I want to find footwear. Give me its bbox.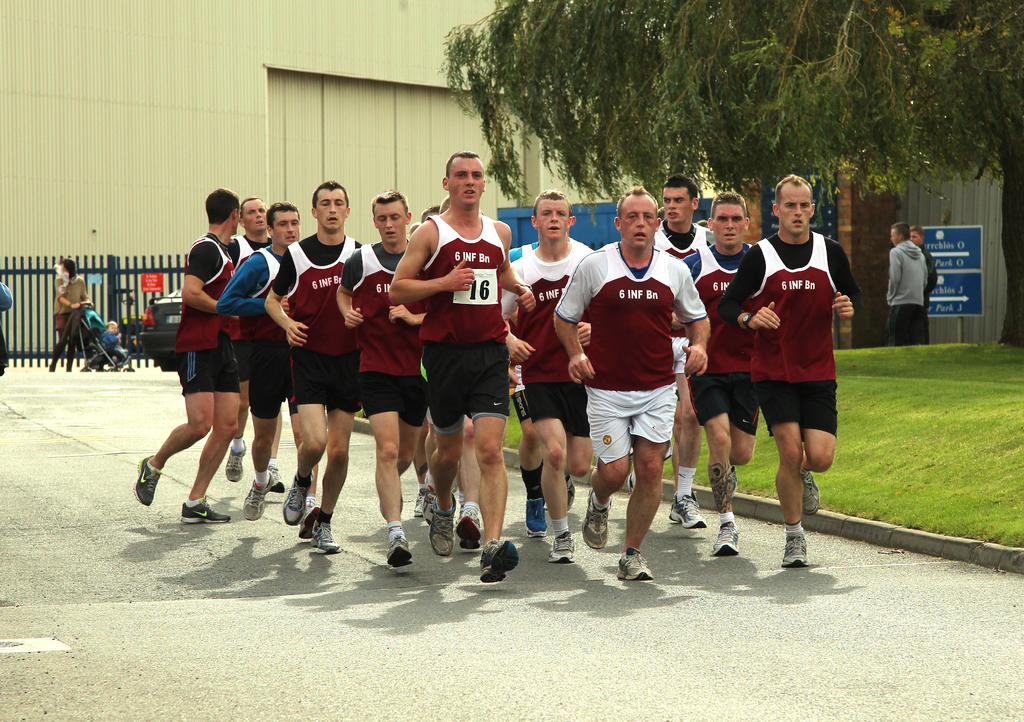
452 501 488 558.
